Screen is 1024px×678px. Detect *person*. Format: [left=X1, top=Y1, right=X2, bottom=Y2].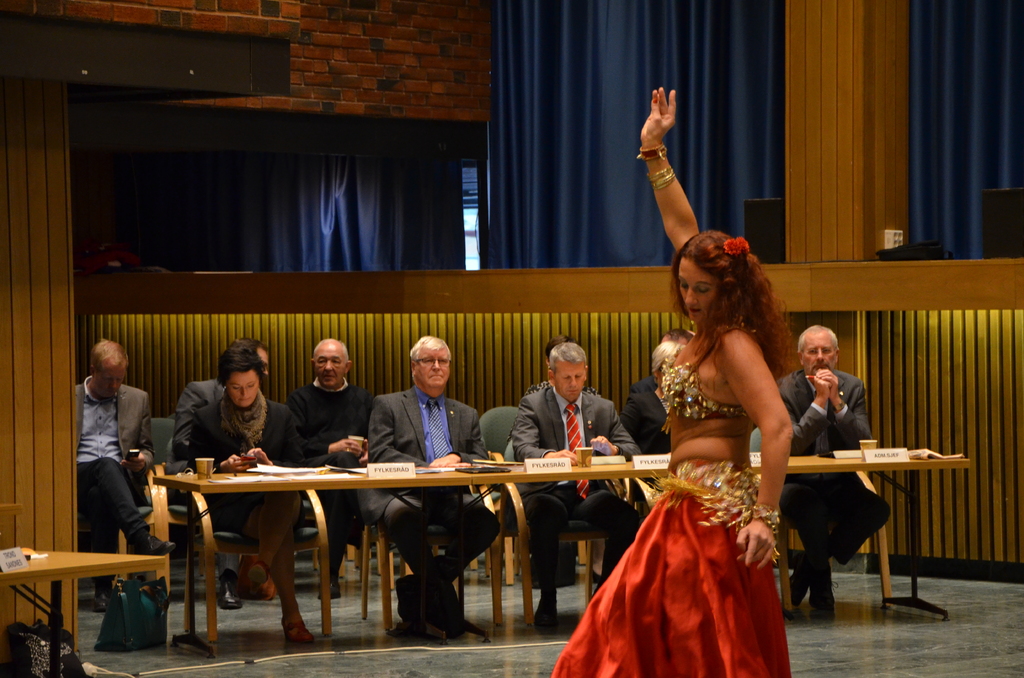
[left=771, top=323, right=897, bottom=616].
